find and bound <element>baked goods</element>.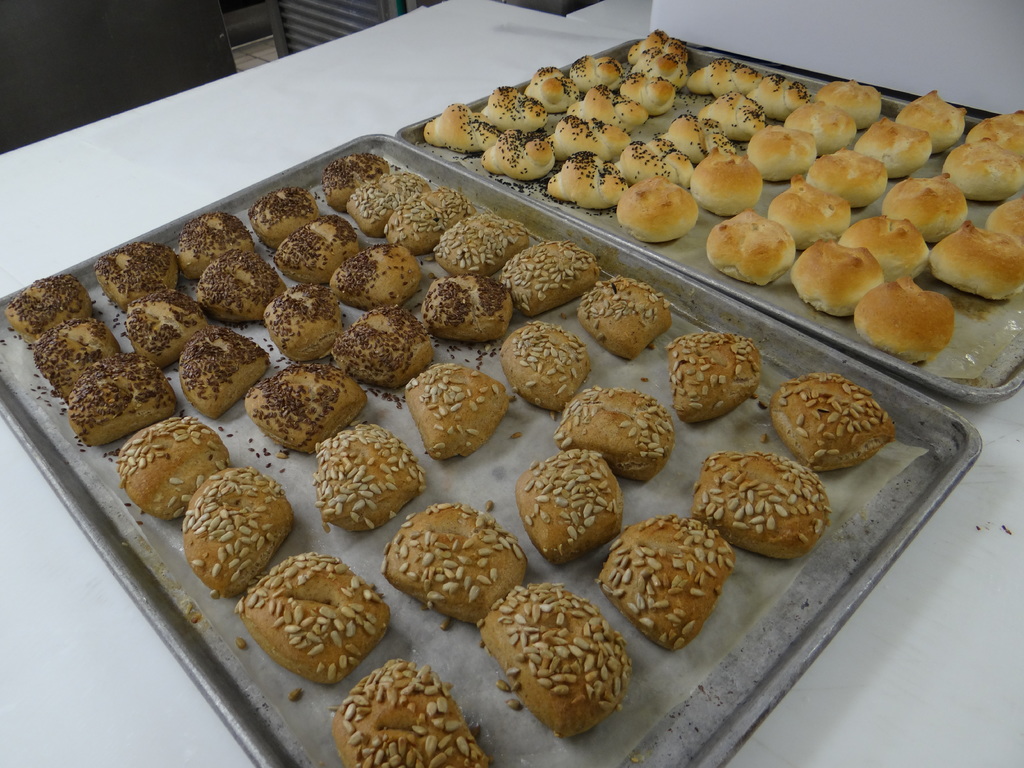
Bound: [left=883, top=175, right=966, bottom=243].
